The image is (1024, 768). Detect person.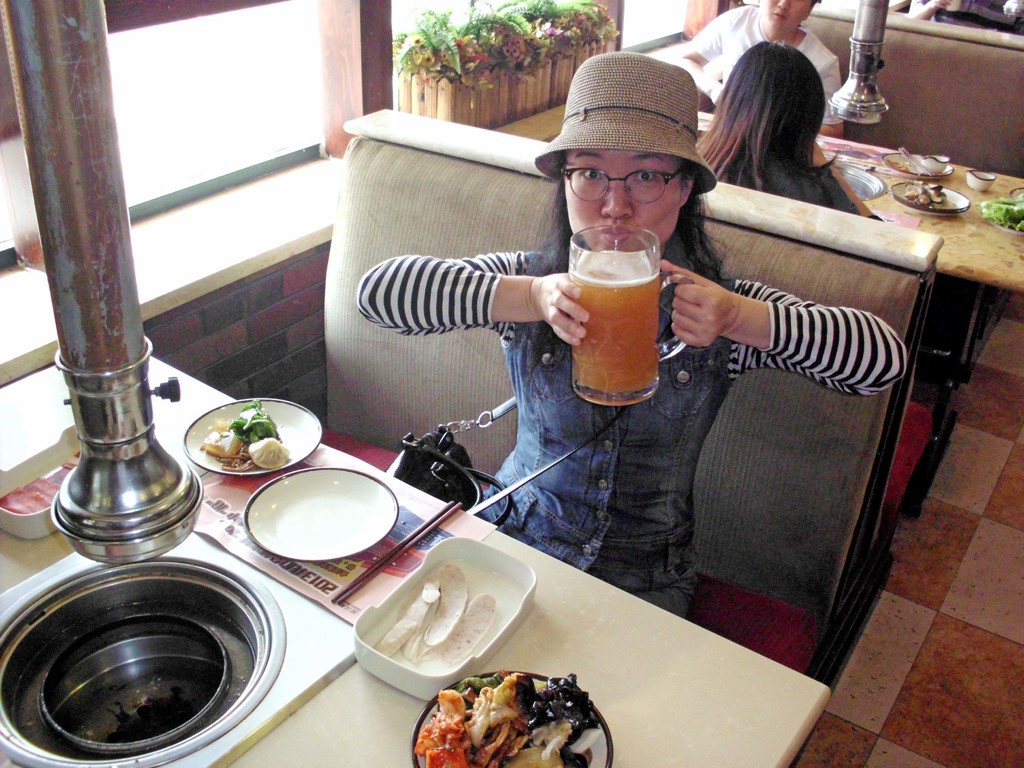
Detection: BBox(674, 0, 845, 140).
